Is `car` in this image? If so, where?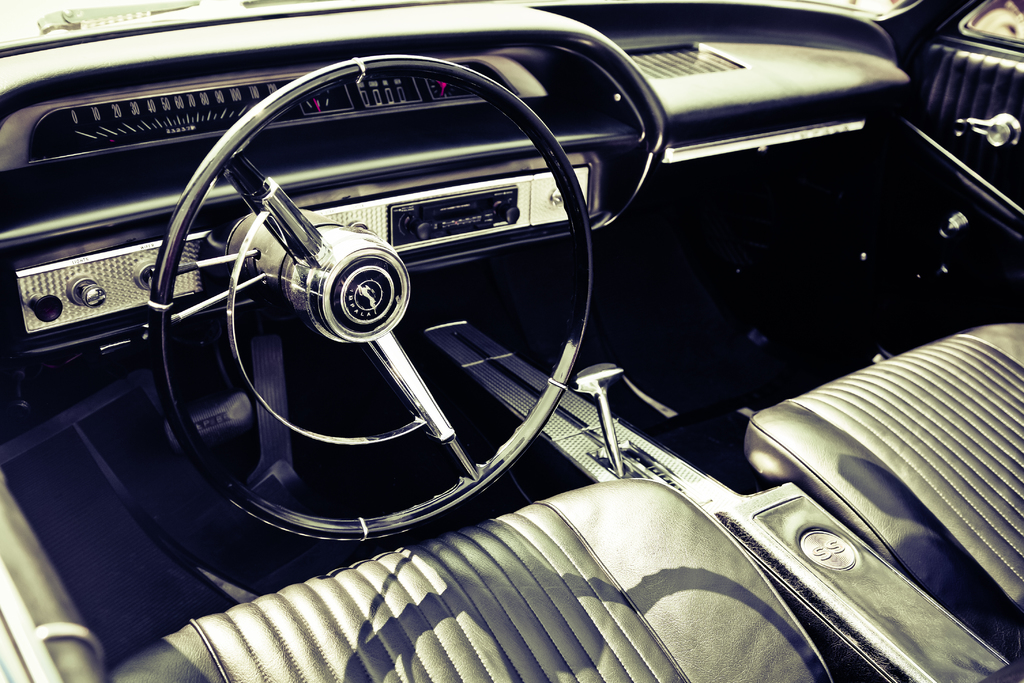
Yes, at 1,0,1023,682.
